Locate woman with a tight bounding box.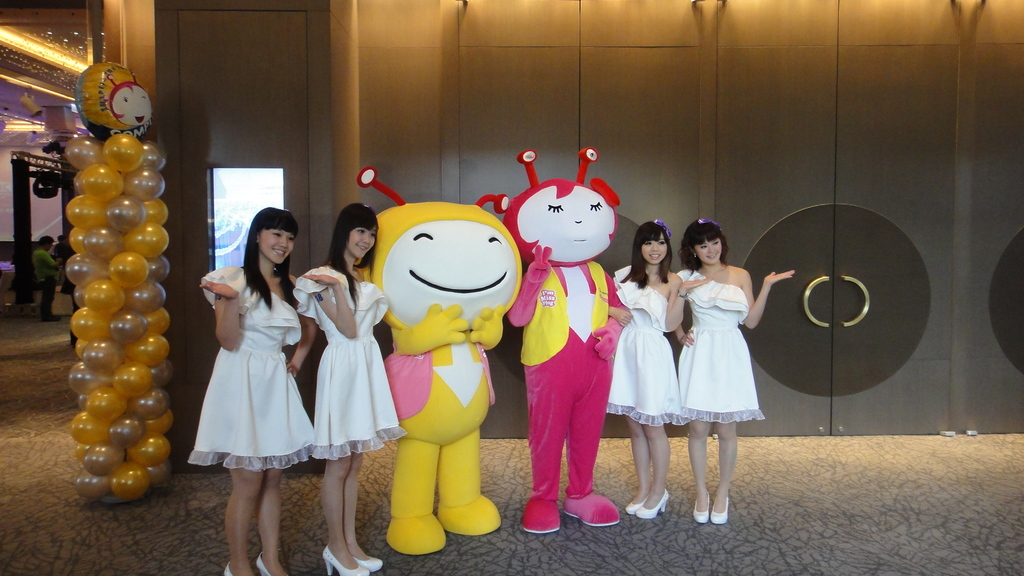
box(190, 209, 323, 575).
